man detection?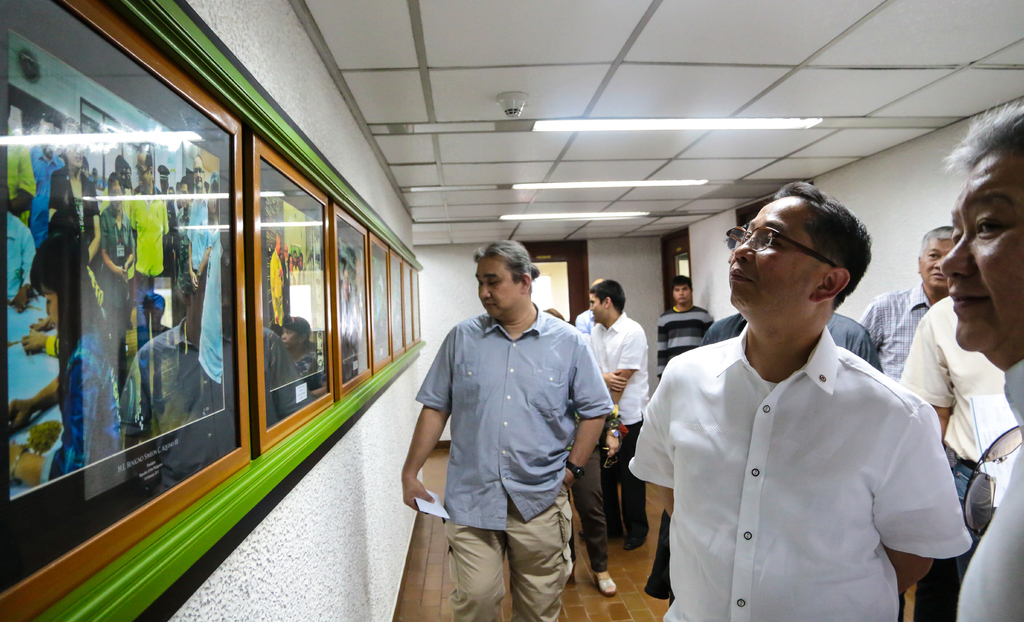
bbox(27, 111, 66, 251)
